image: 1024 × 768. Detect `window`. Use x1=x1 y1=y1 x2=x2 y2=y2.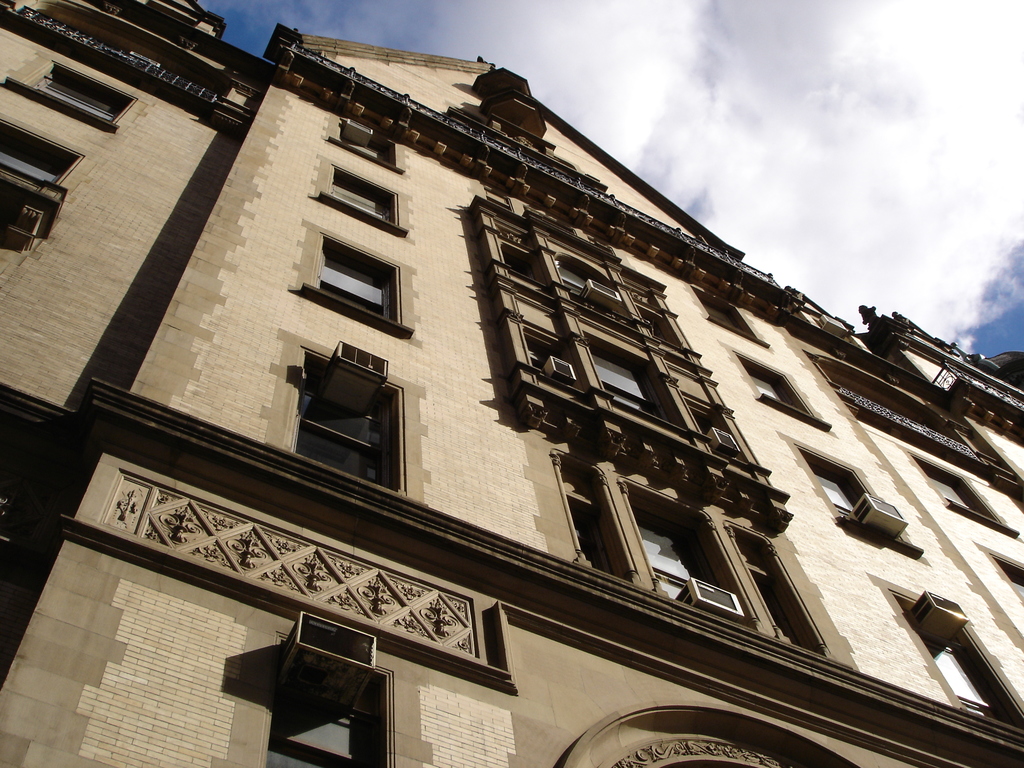
x1=280 y1=338 x2=394 y2=482.
